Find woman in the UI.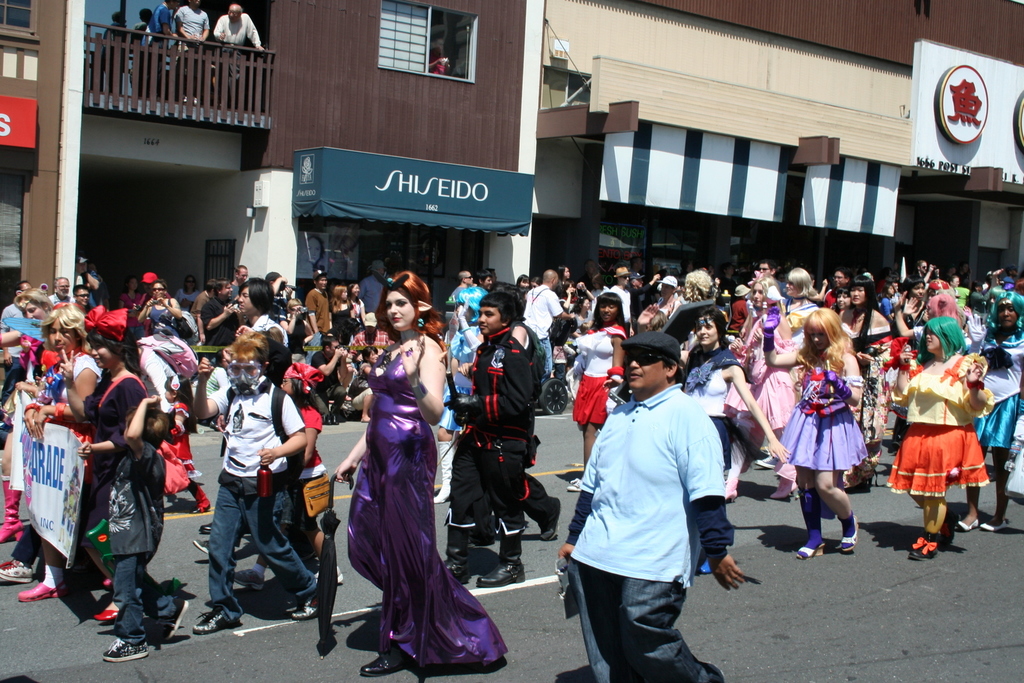
UI element at bbox=[529, 273, 544, 288].
